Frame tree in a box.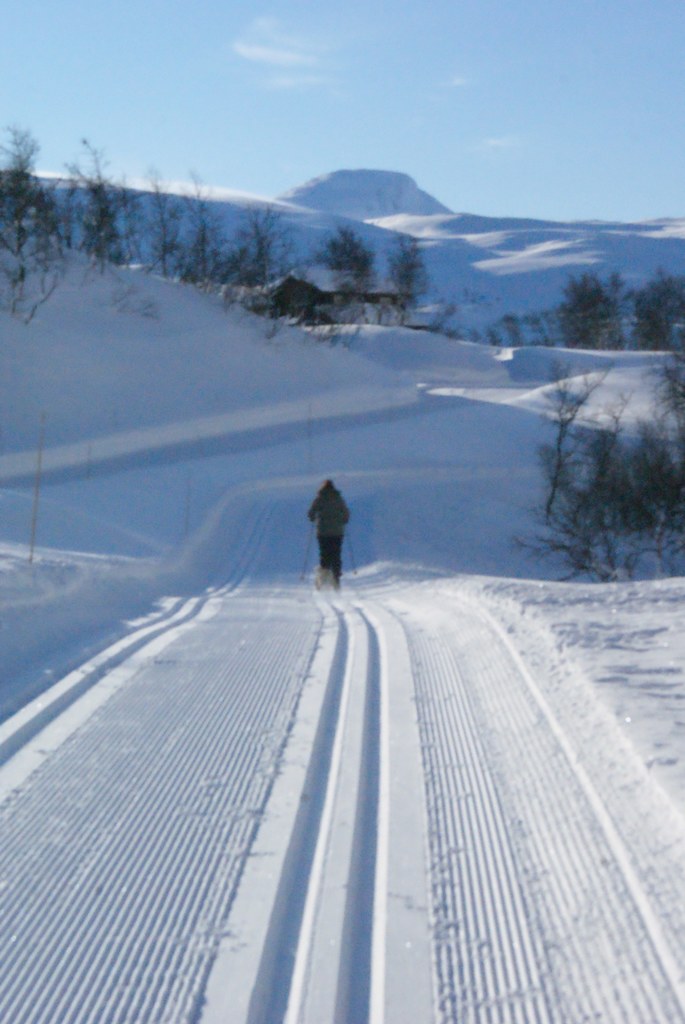
(left=321, top=221, right=380, bottom=349).
